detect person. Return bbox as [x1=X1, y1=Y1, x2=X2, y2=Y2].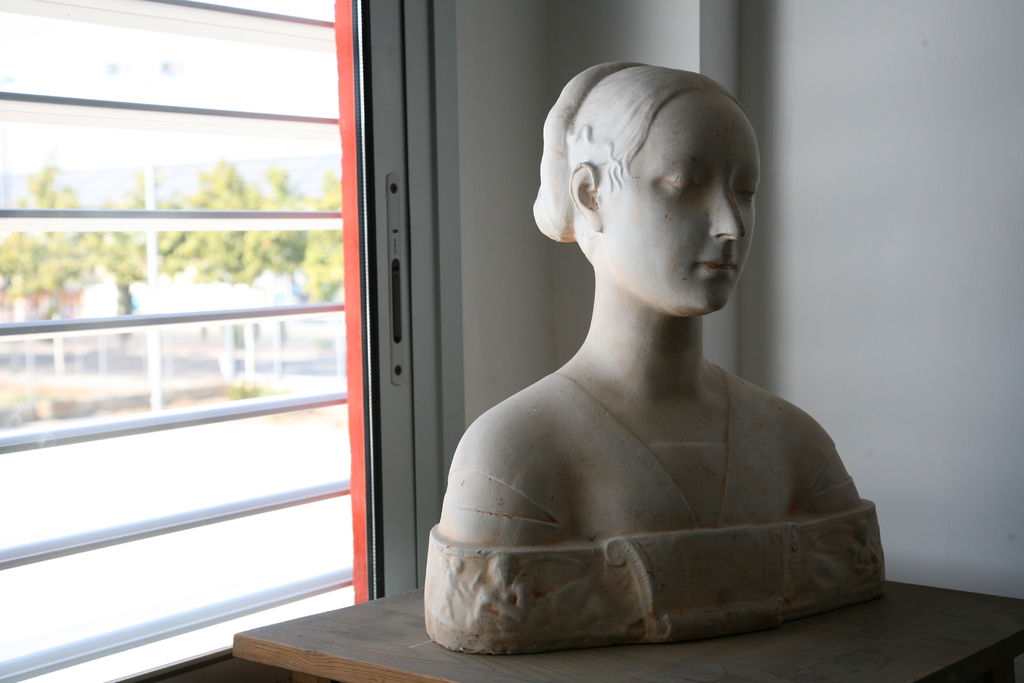
[x1=417, y1=67, x2=888, y2=653].
